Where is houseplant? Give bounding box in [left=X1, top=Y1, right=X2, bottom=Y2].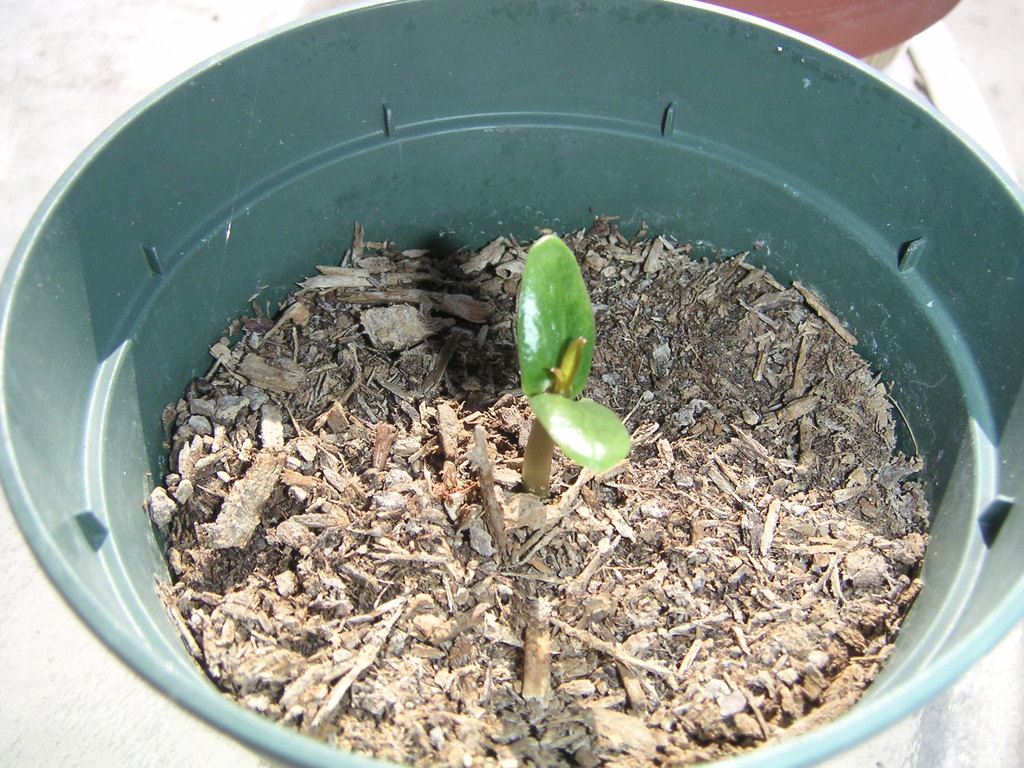
[left=0, top=0, right=1023, bottom=767].
